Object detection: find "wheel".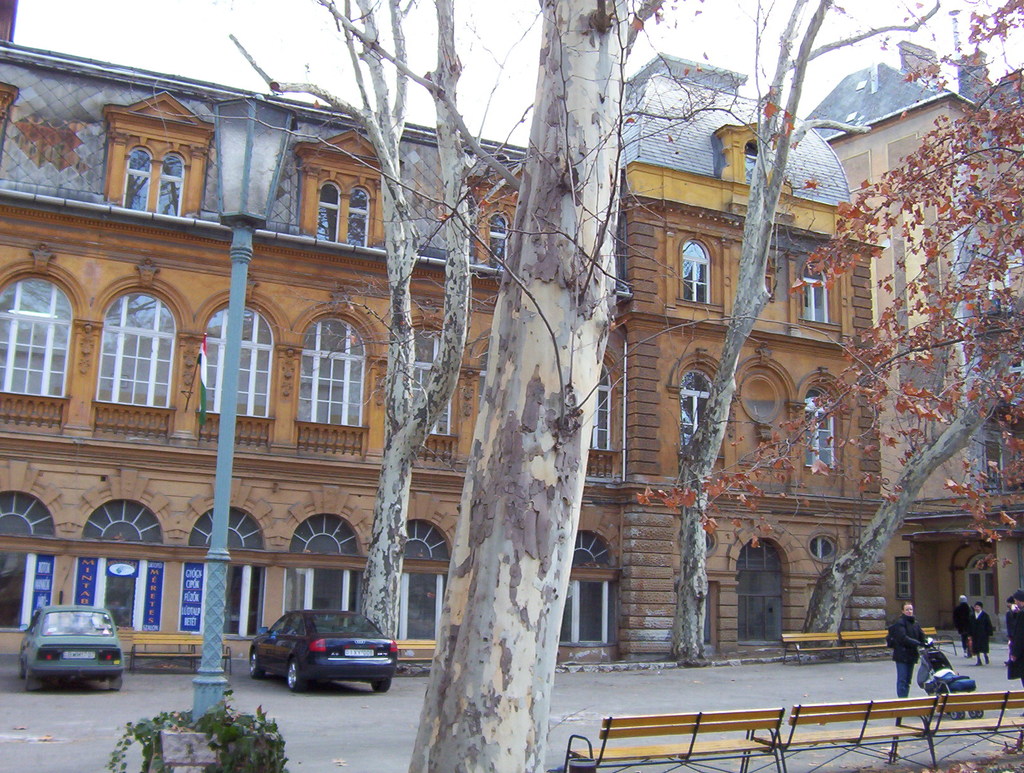
locate(26, 674, 40, 690).
